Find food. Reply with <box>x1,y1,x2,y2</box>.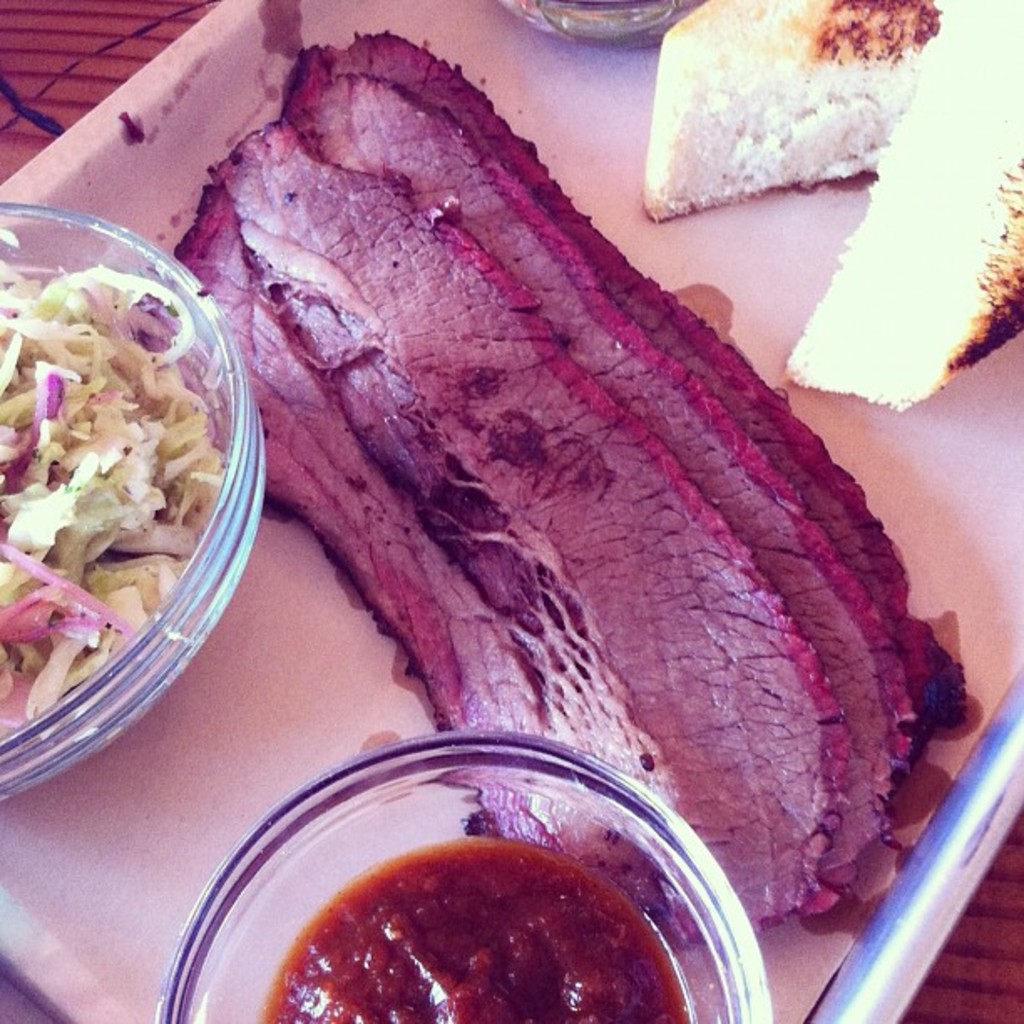
<box>278,25,952,723</box>.
